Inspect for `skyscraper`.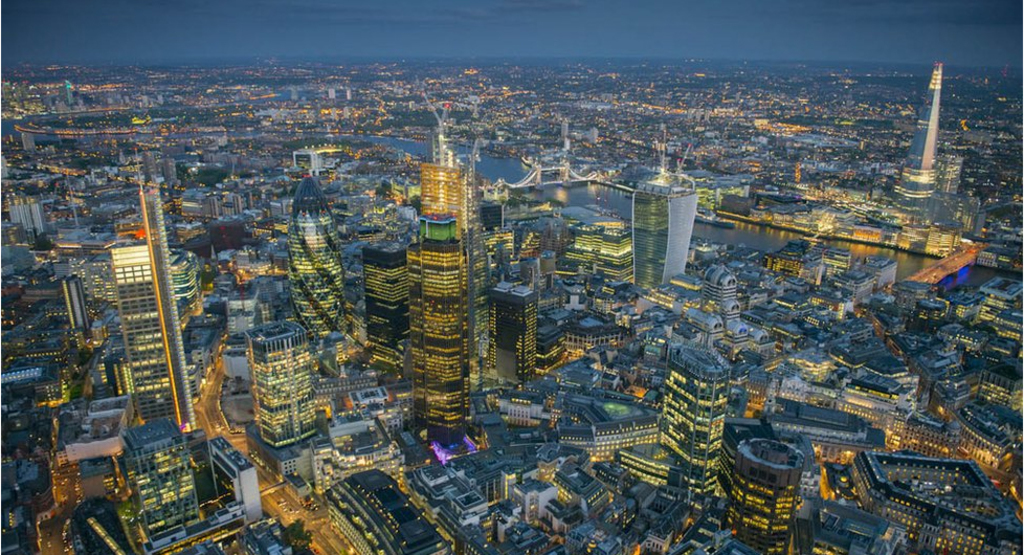
Inspection: 661 346 735 504.
